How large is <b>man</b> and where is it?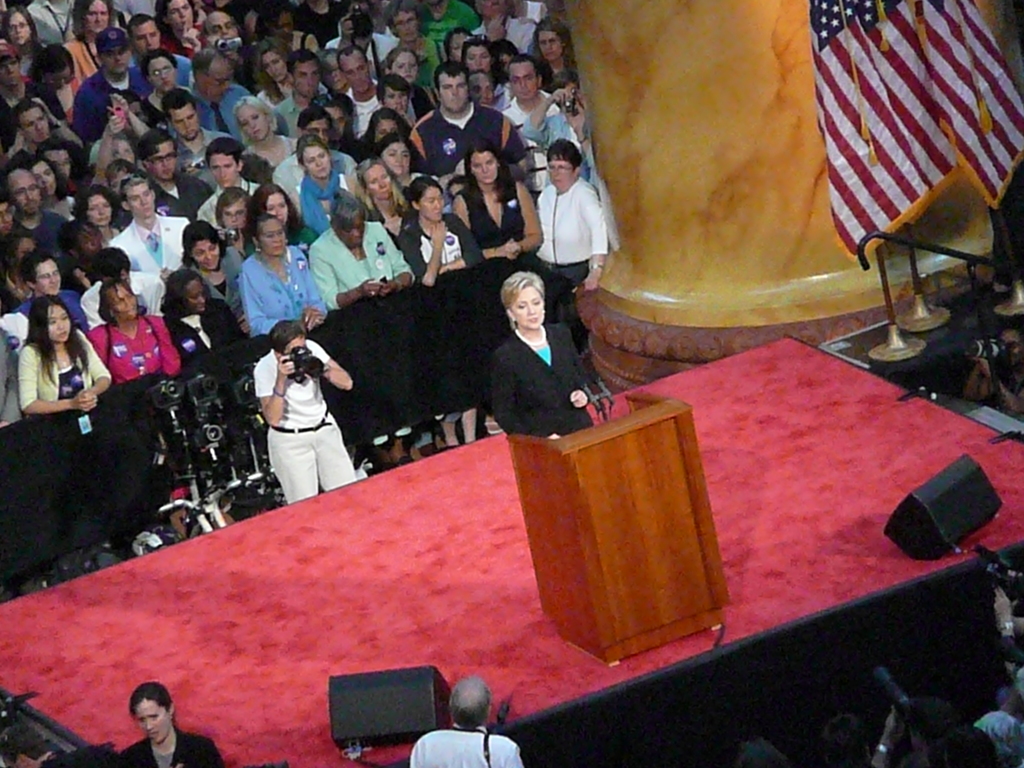
Bounding box: (x1=468, y1=0, x2=549, y2=47).
